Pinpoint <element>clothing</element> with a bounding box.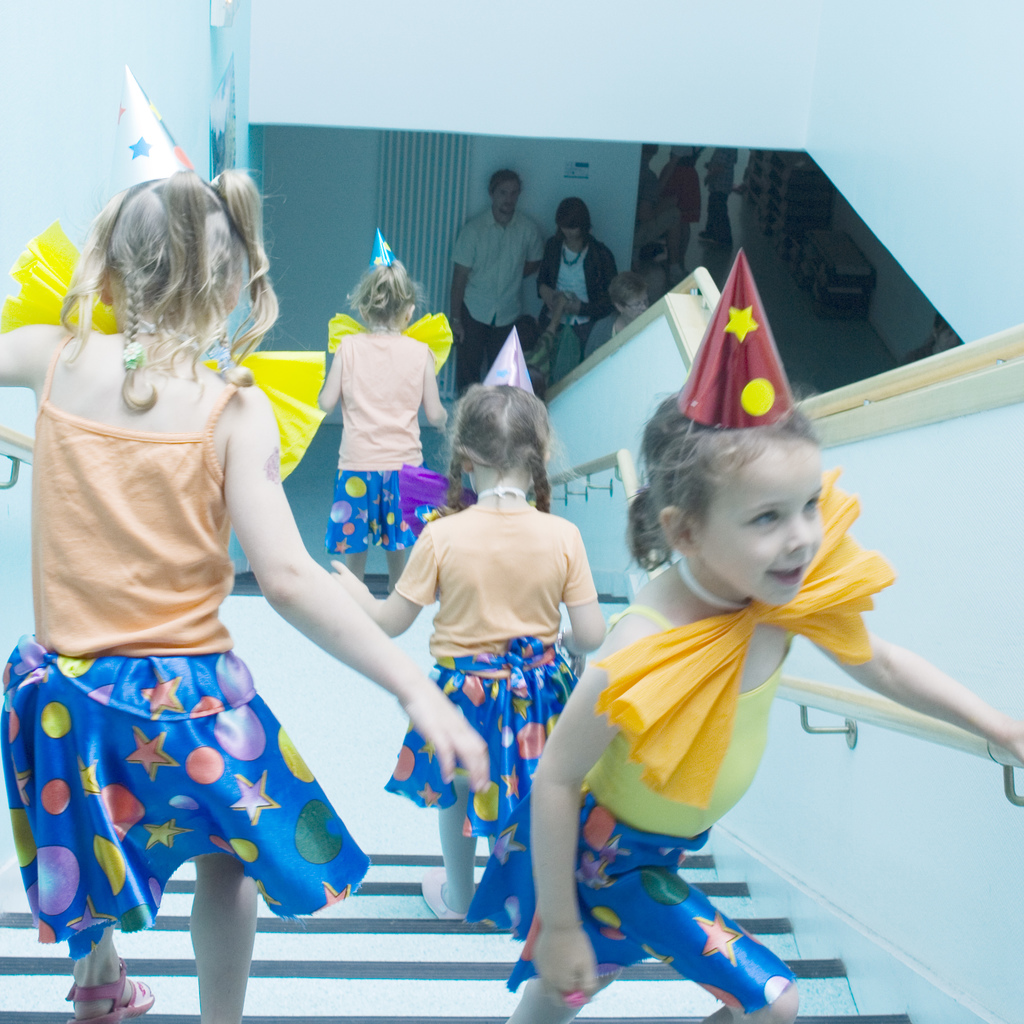
{"left": 401, "top": 490, "right": 590, "bottom": 660}.
